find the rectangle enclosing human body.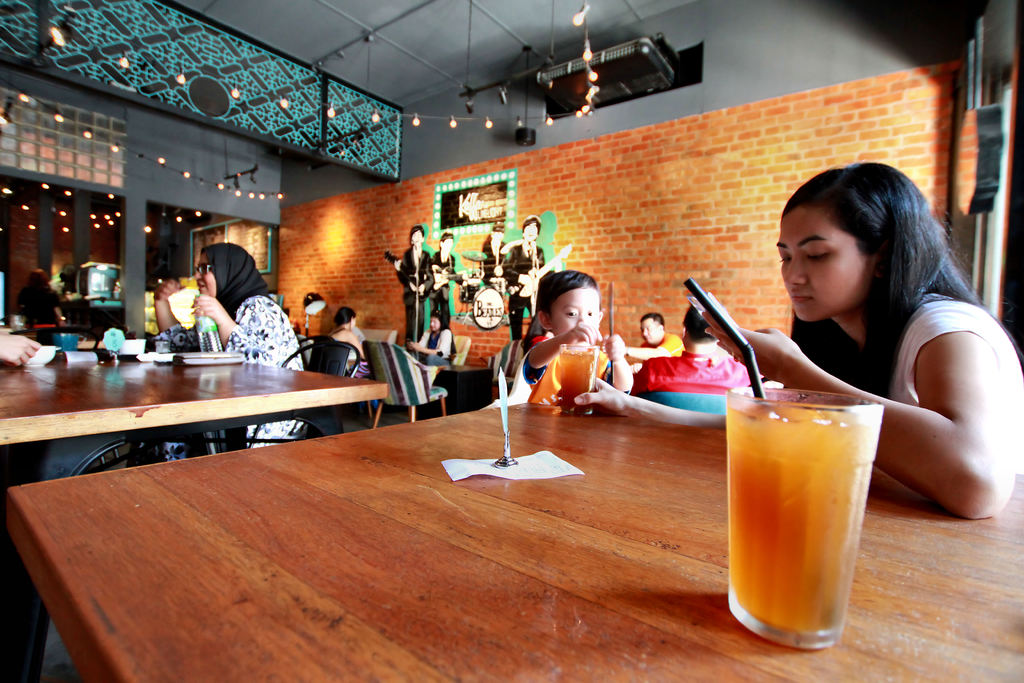
<region>621, 318, 684, 367</region>.
